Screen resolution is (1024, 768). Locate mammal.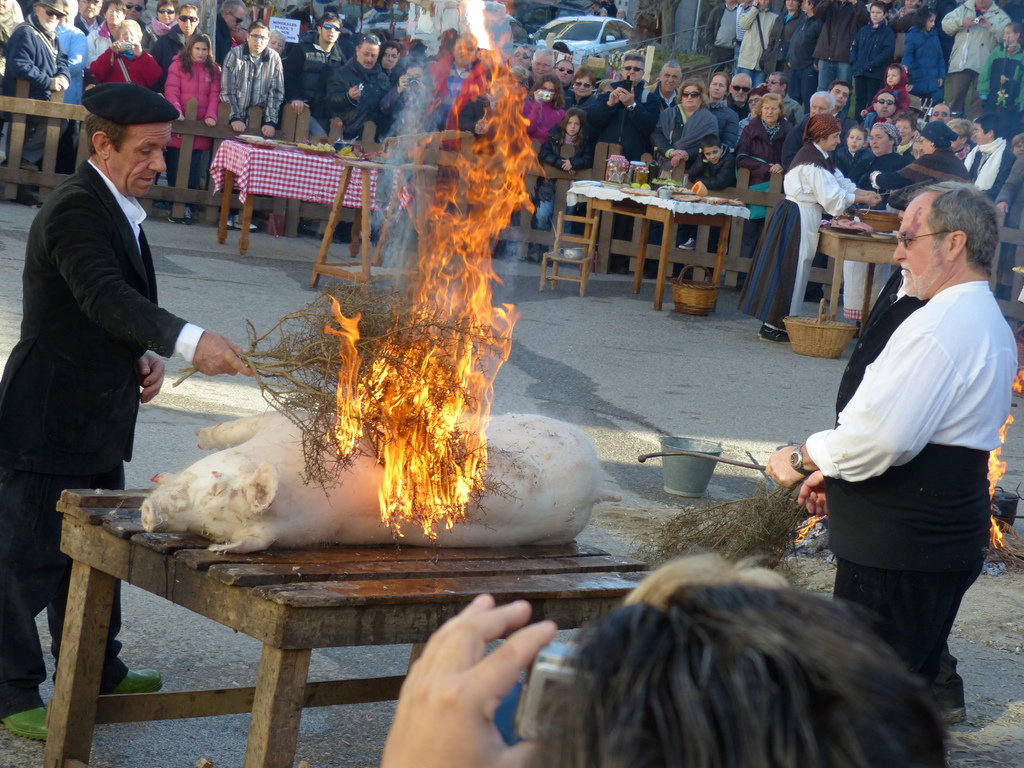
select_region(816, 179, 932, 427).
